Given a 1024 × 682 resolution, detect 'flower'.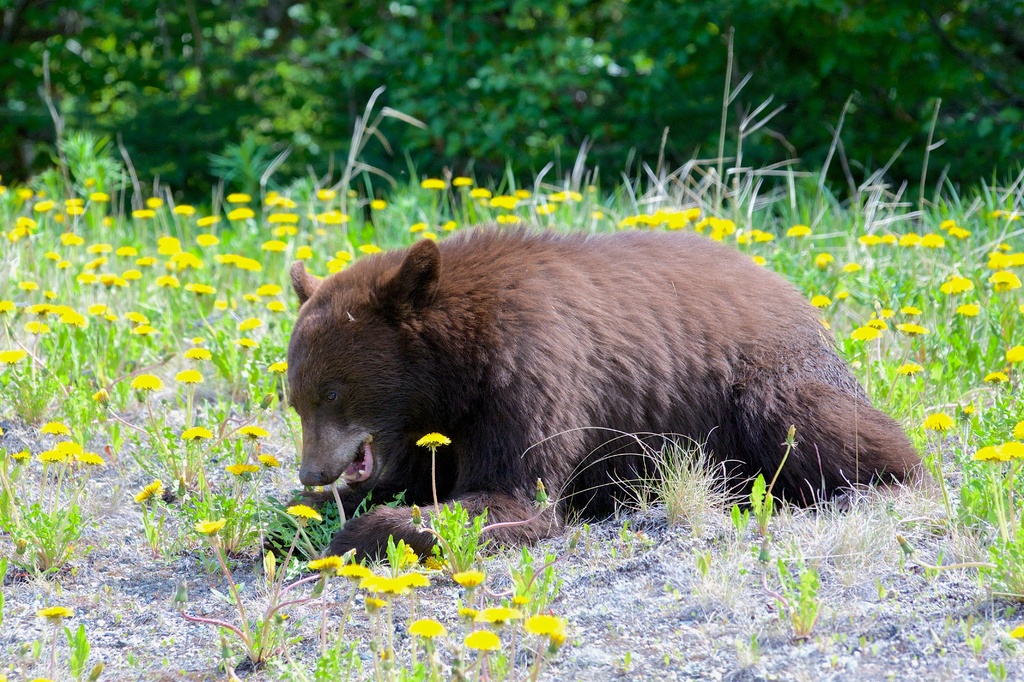
x1=1007, y1=346, x2=1023, y2=360.
